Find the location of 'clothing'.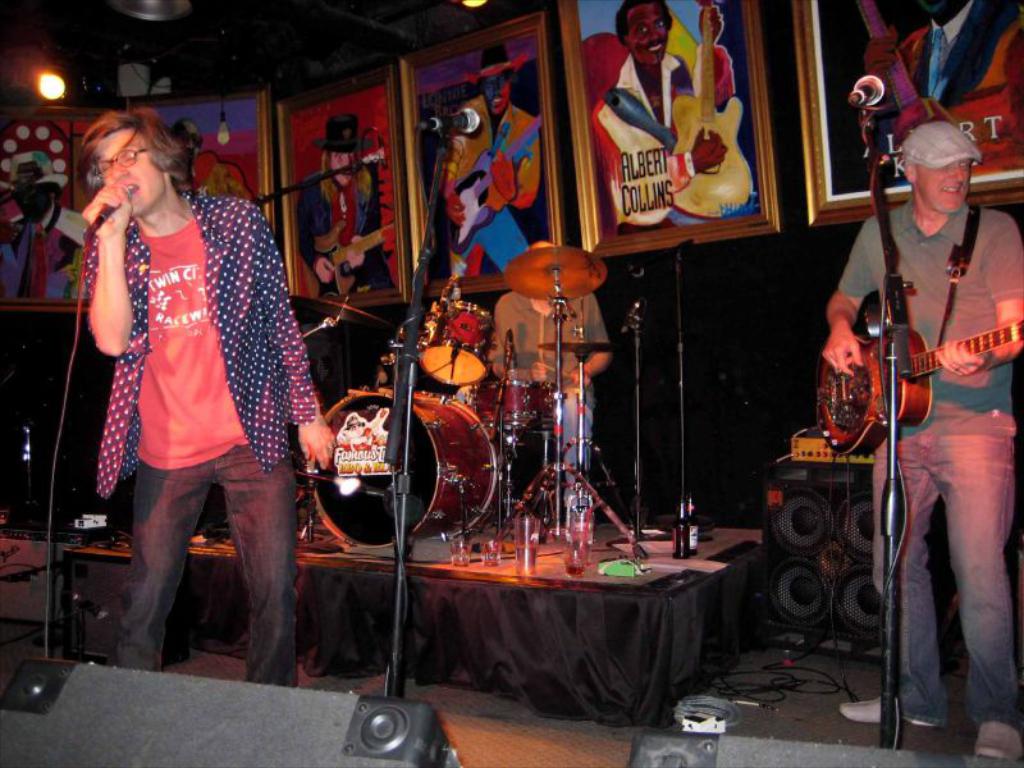
Location: 0,198,92,298.
